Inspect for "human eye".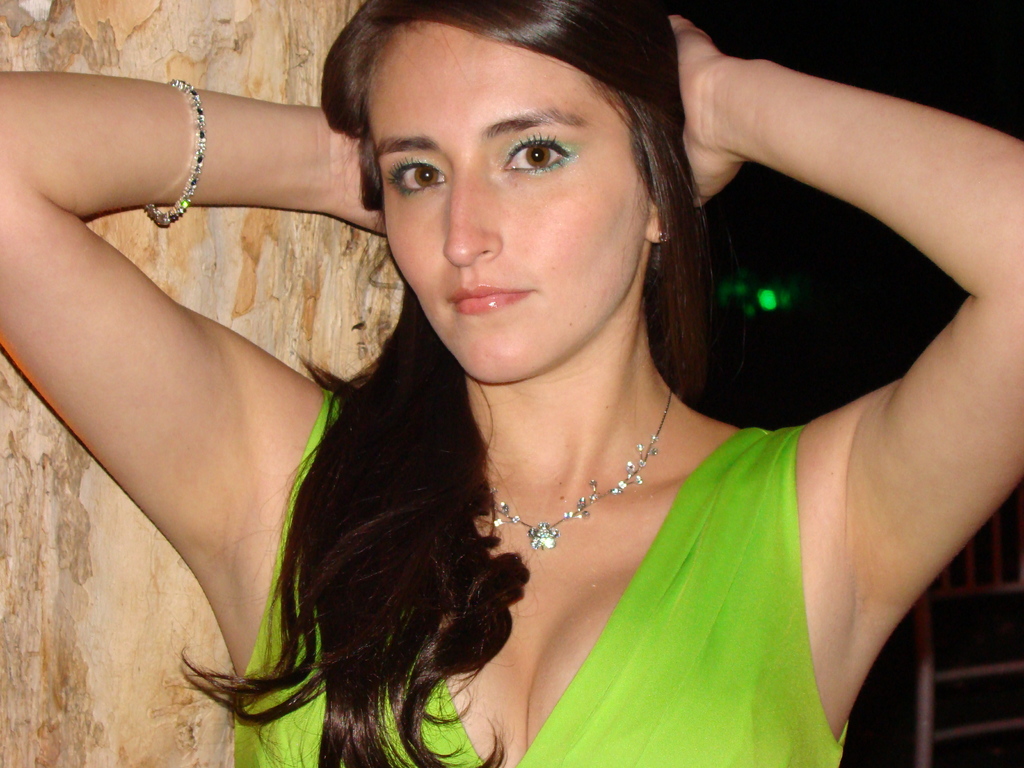
Inspection: <bbox>500, 127, 578, 177</bbox>.
